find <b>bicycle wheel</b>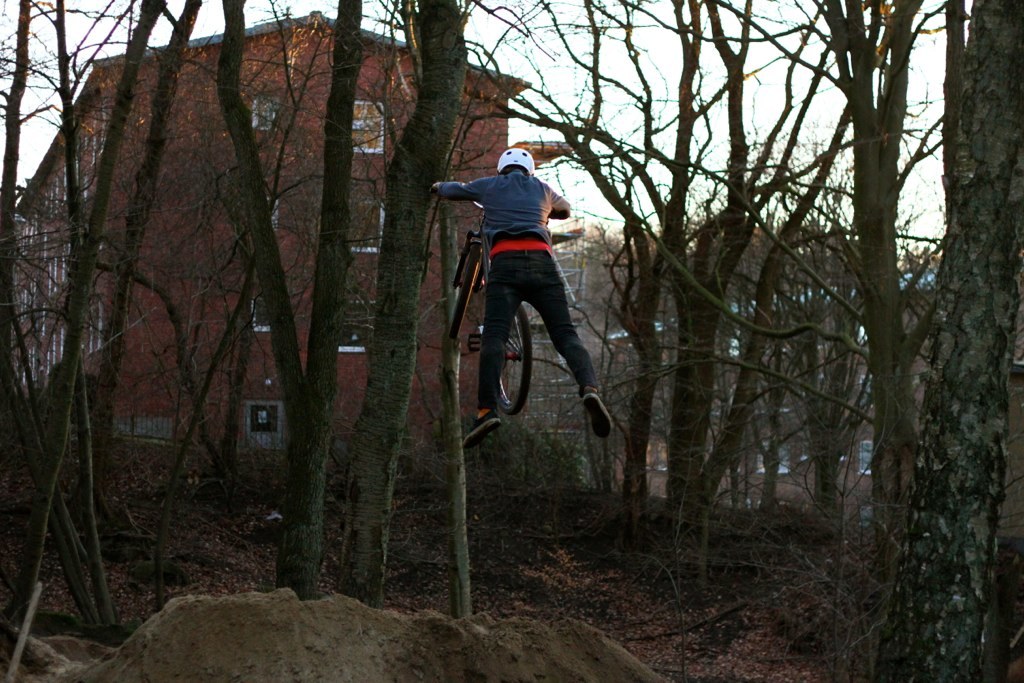
<region>497, 304, 531, 416</region>
